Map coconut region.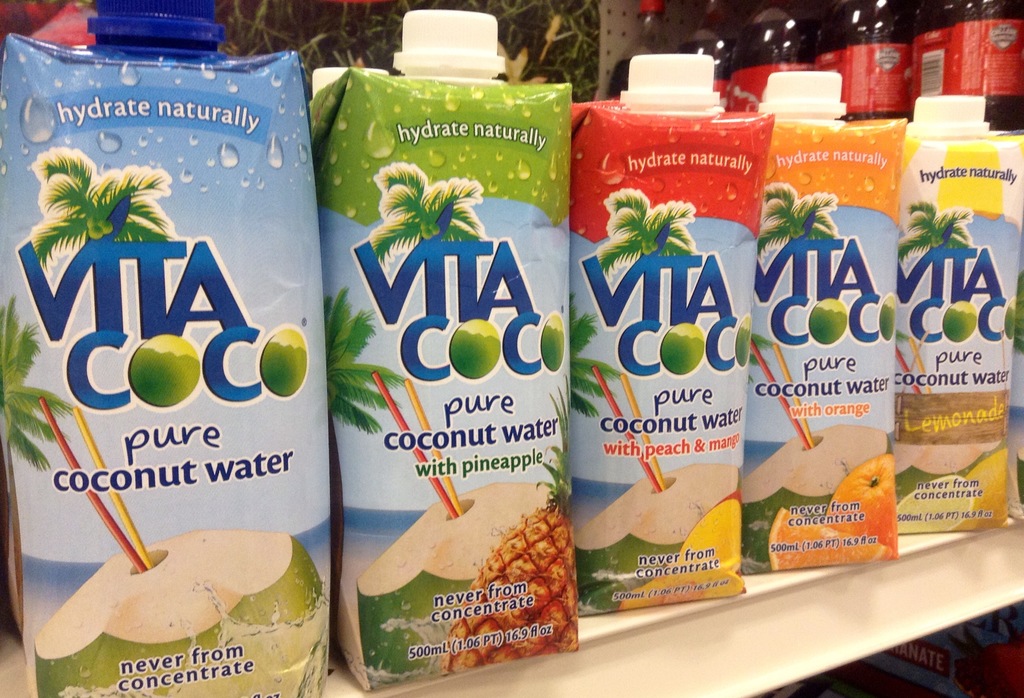
Mapped to [939, 301, 980, 343].
